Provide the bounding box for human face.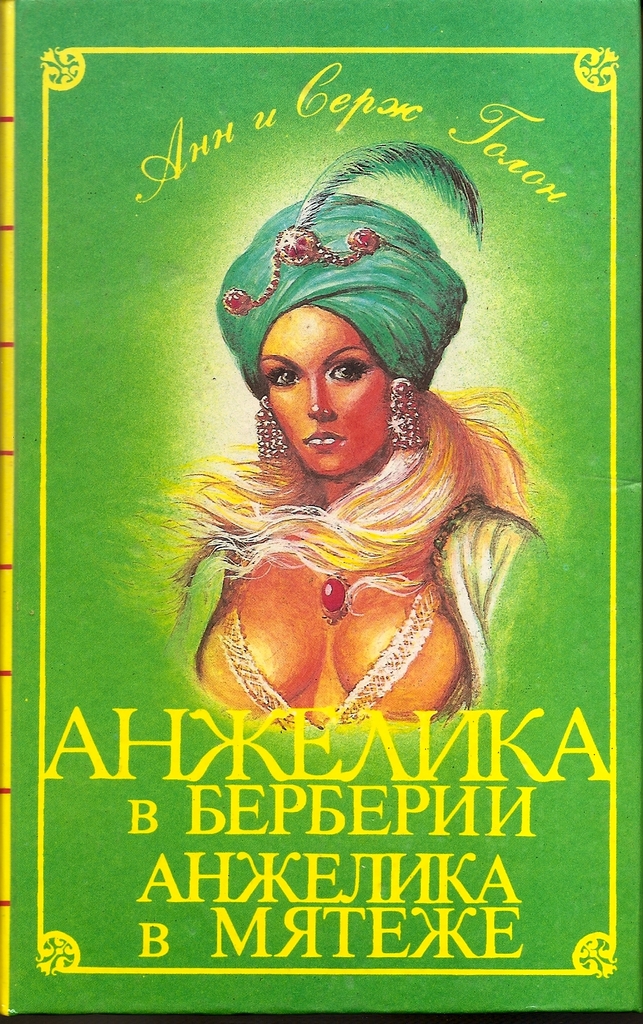
[250,300,401,479].
